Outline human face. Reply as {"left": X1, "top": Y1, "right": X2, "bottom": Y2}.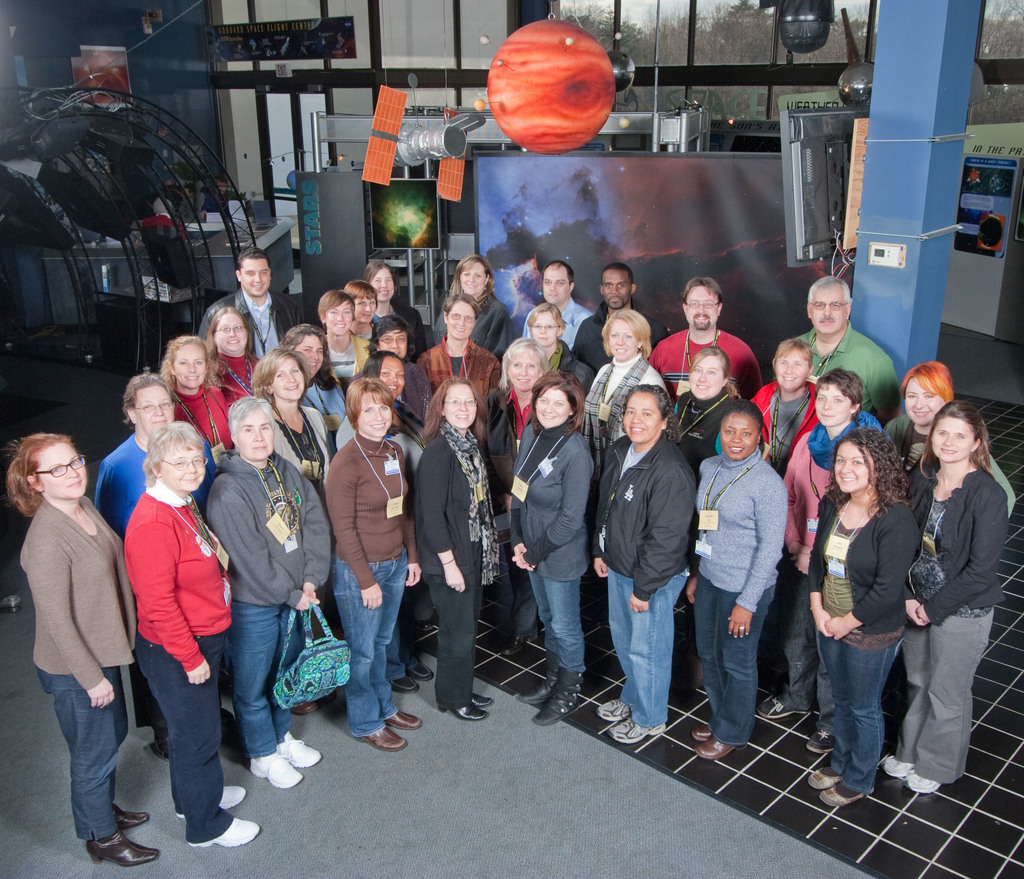
{"left": 543, "top": 263, "right": 572, "bottom": 300}.
